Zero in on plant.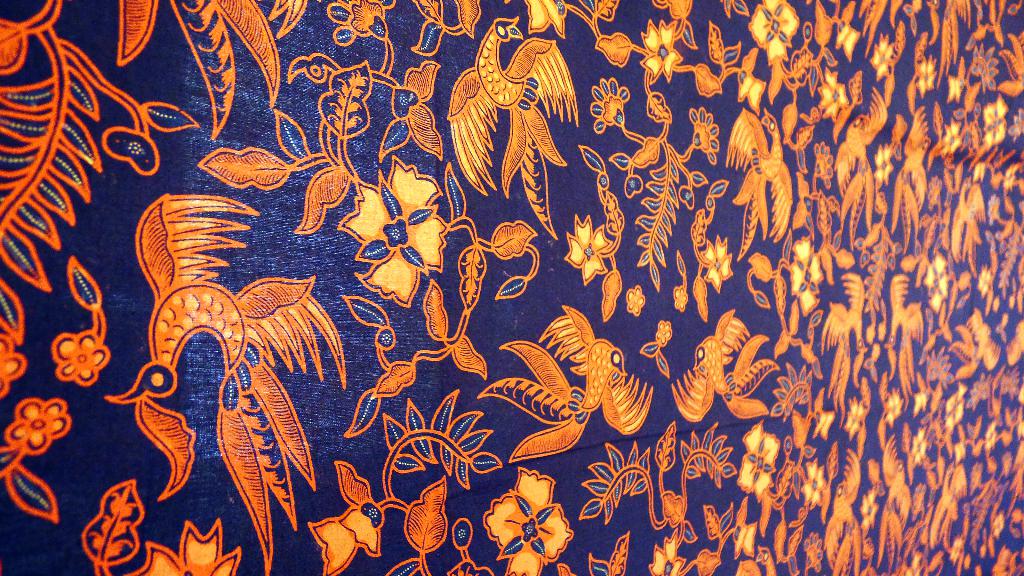
Zeroed in: pyautogui.locateOnScreen(79, 474, 244, 575).
